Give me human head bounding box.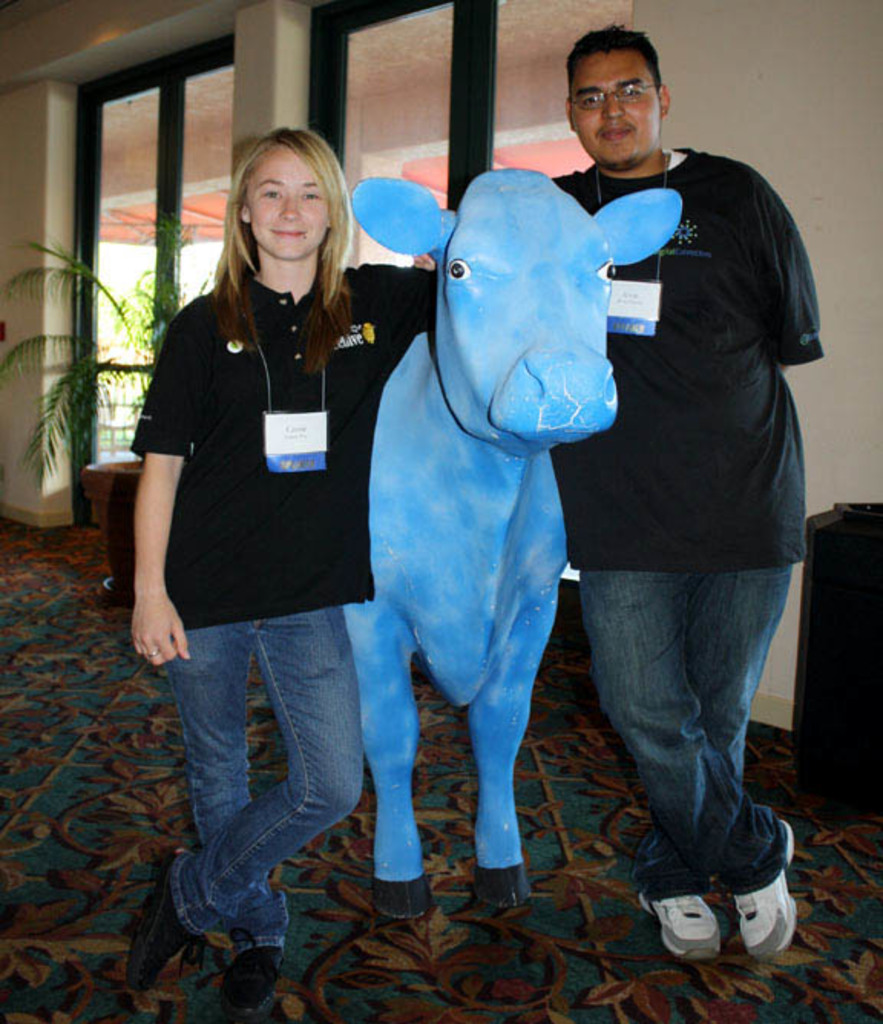
[552,14,681,181].
